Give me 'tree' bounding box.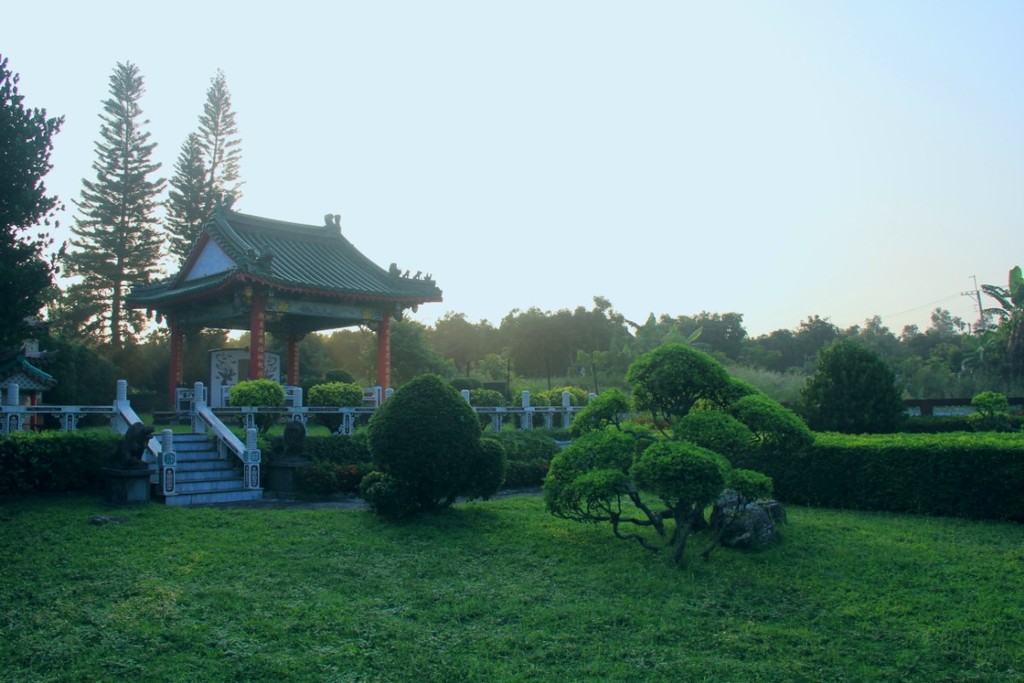
locate(0, 48, 73, 344).
